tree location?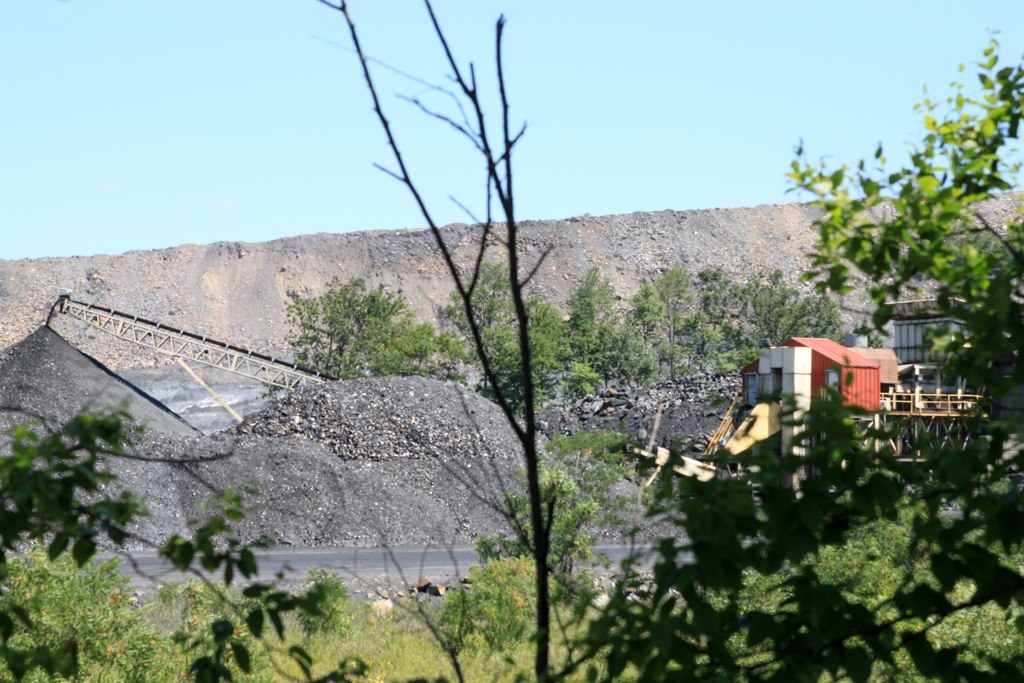
region(473, 300, 581, 451)
